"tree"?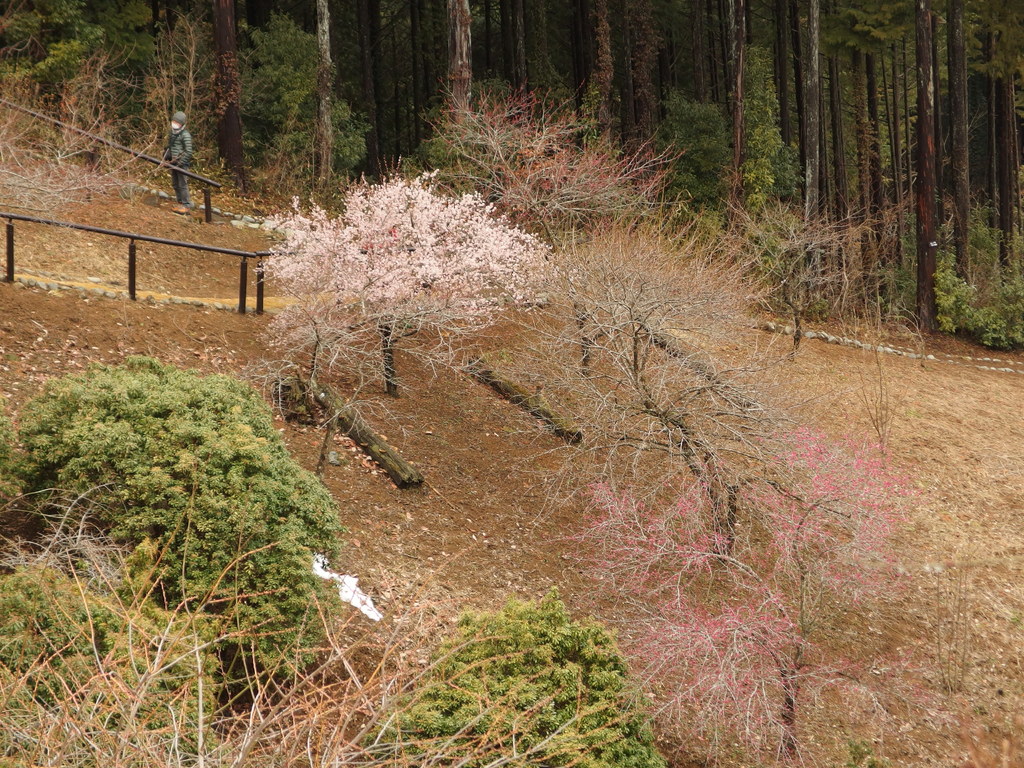
locate(908, 0, 942, 333)
